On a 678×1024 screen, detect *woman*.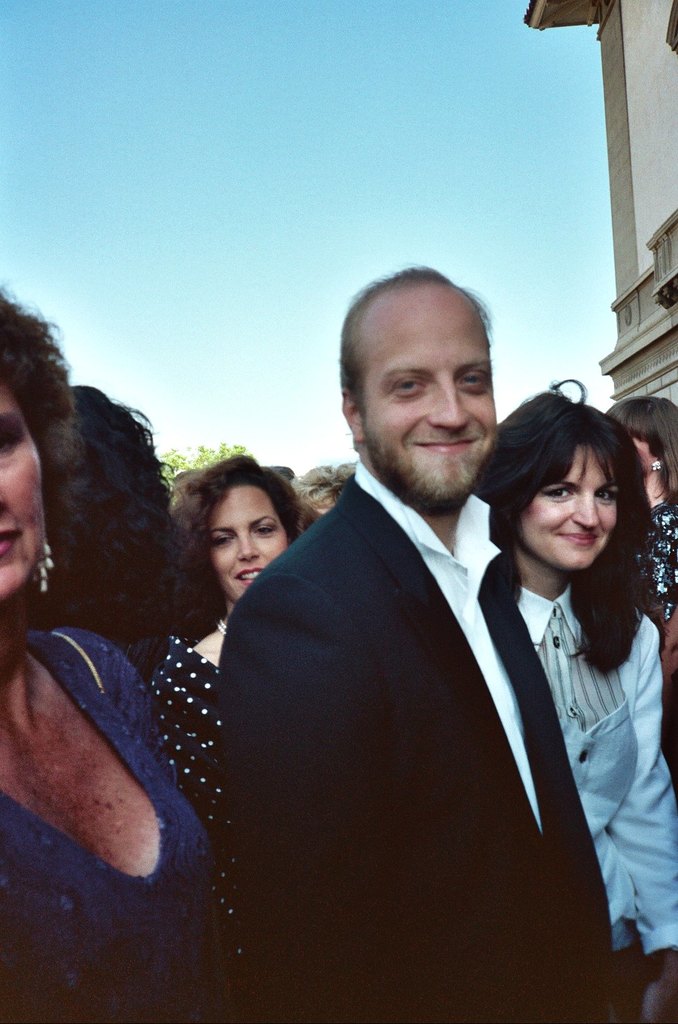
[156,445,313,1023].
